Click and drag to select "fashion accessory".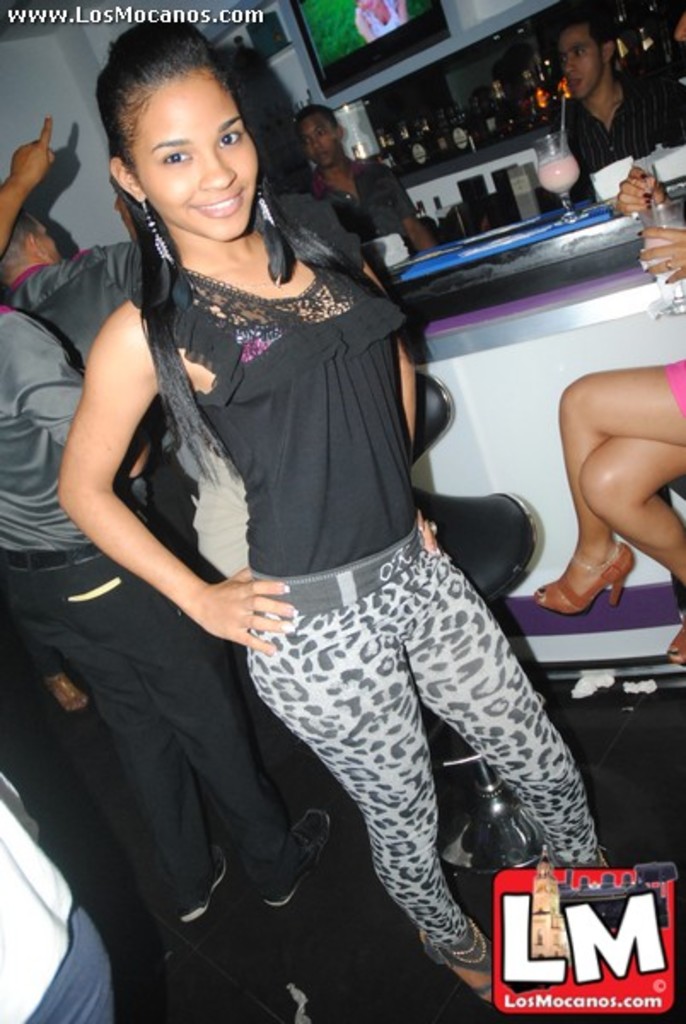
Selection: pyautogui.locateOnScreen(660, 256, 677, 275).
